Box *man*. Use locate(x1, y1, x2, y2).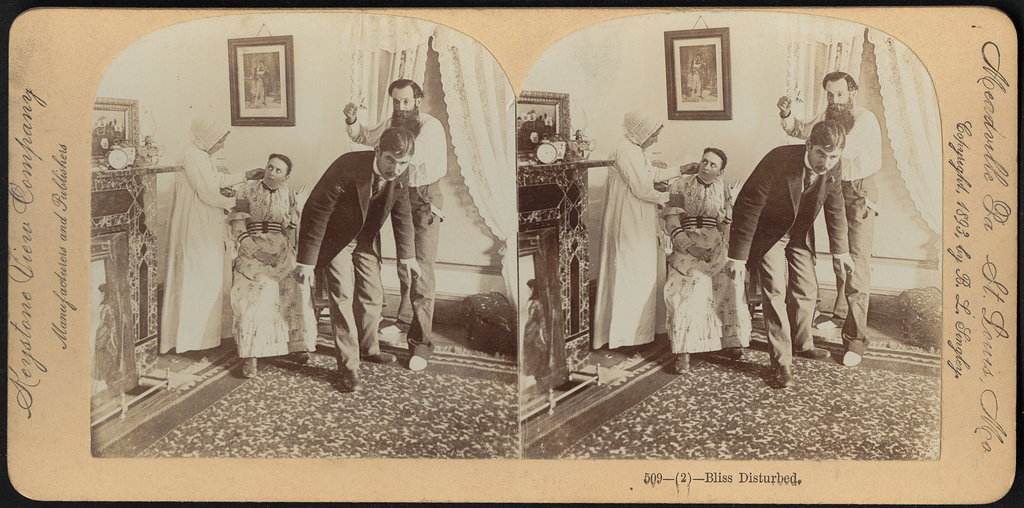
locate(775, 70, 881, 367).
